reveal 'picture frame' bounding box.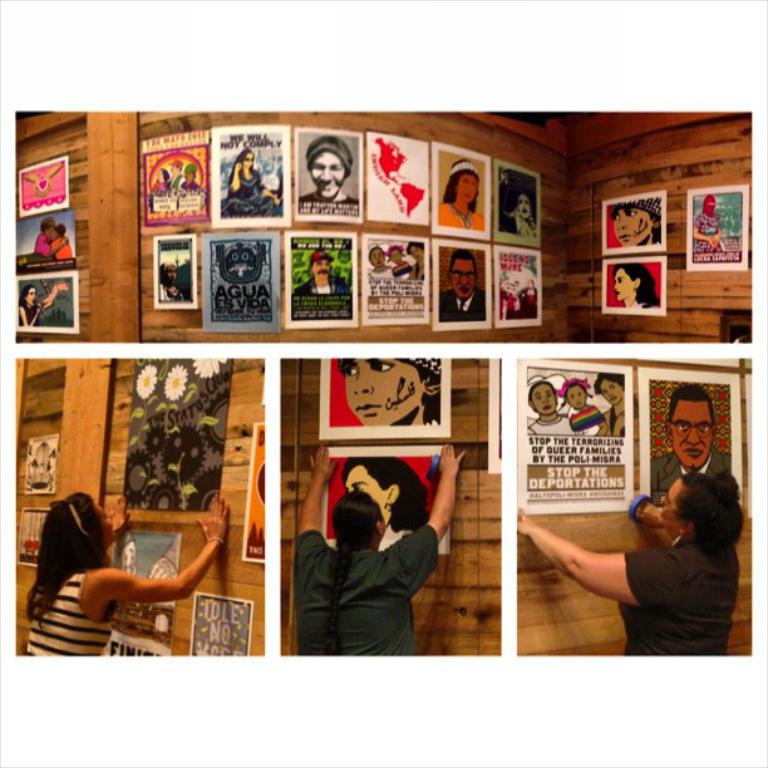
Revealed: rect(210, 128, 299, 227).
